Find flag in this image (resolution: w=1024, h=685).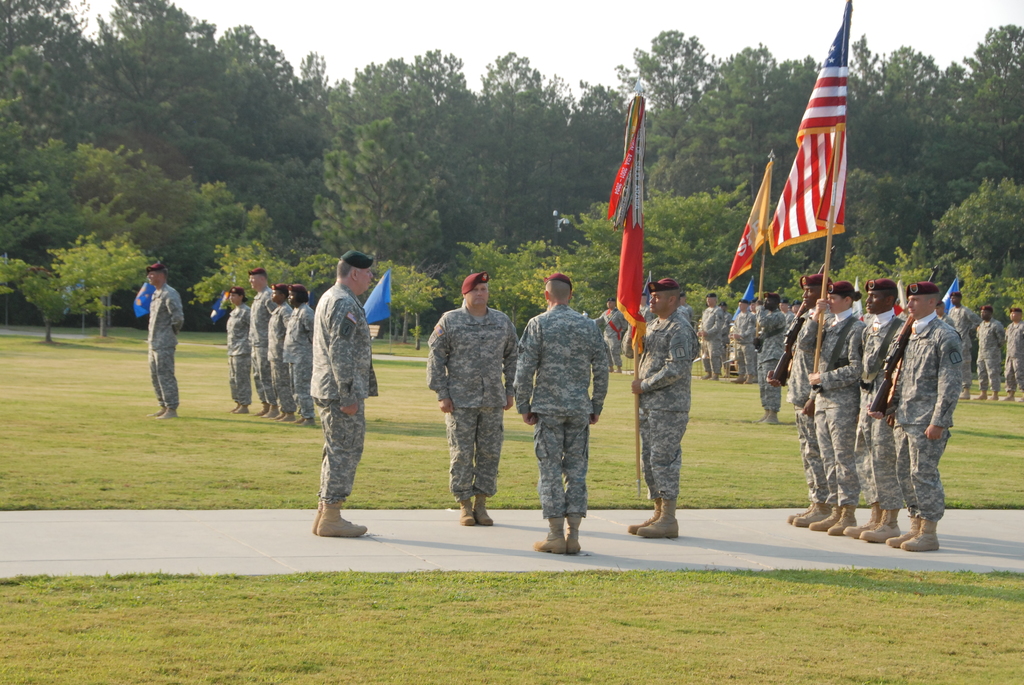
<region>740, 273, 757, 311</region>.
